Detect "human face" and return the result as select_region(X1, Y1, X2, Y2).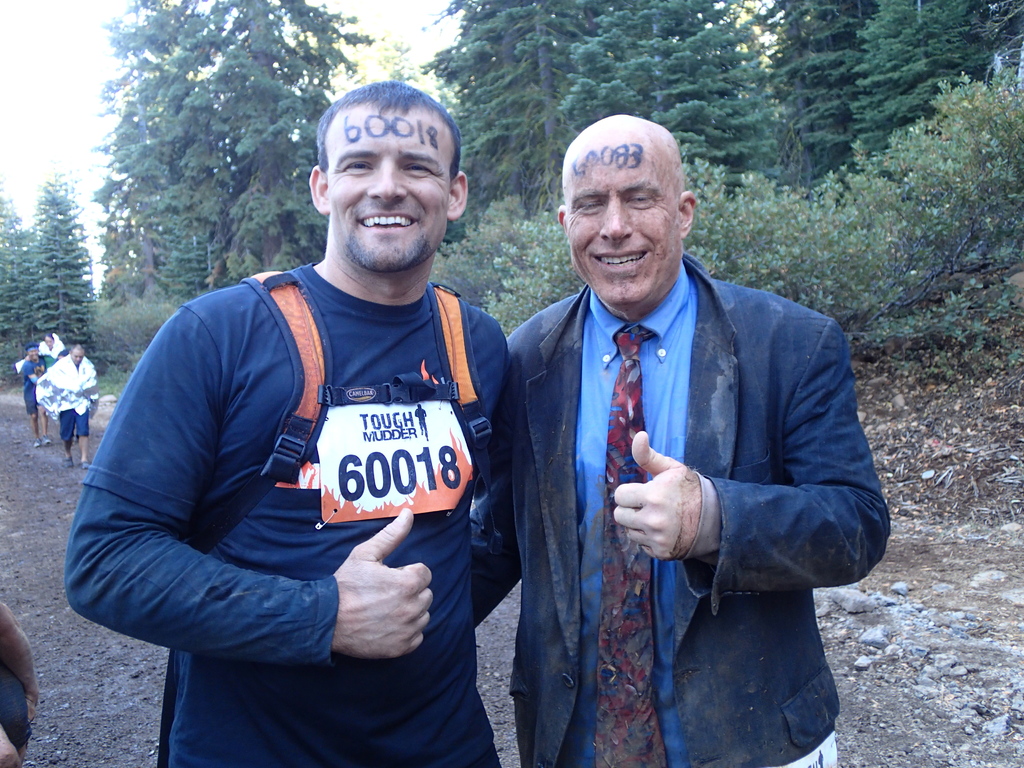
select_region(567, 125, 677, 303).
